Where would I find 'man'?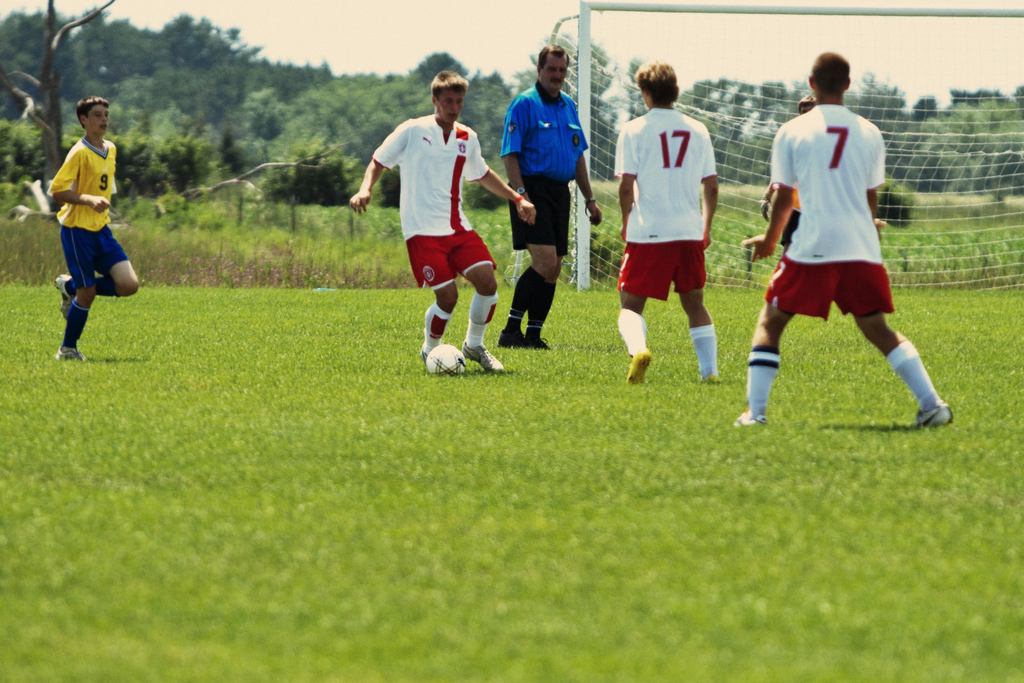
At {"left": 495, "top": 40, "right": 607, "bottom": 350}.
